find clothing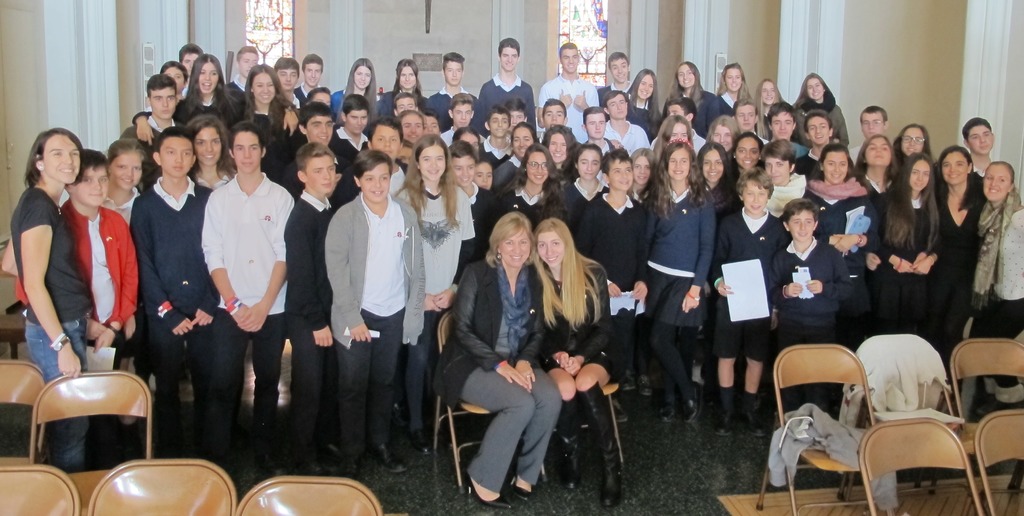
607:127:647:157
